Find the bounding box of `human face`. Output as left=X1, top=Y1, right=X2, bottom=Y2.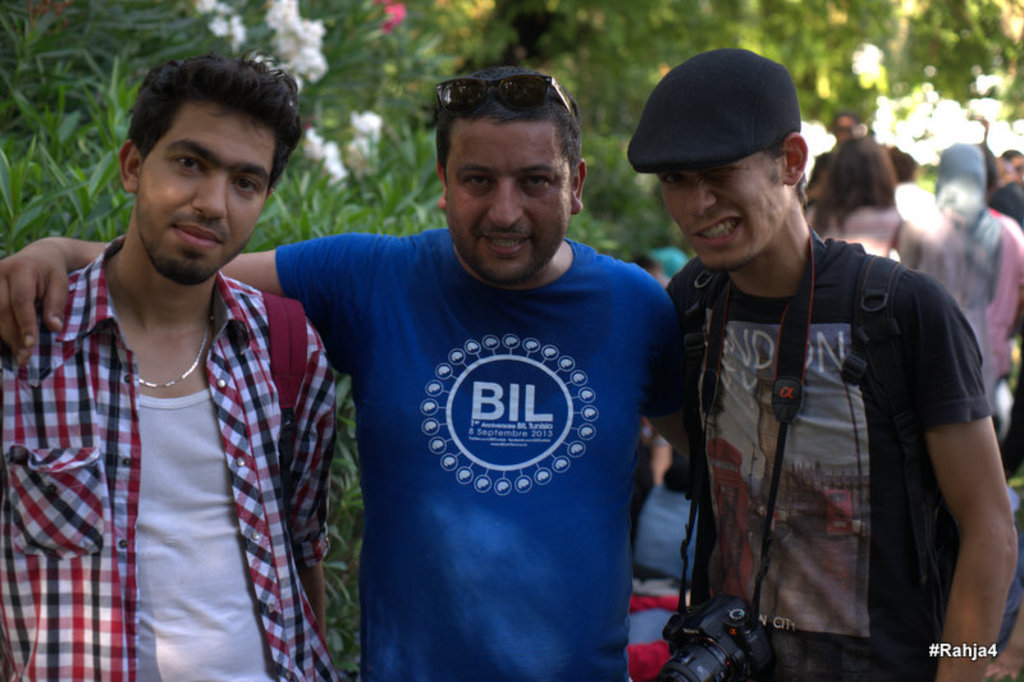
left=134, top=105, right=276, bottom=282.
